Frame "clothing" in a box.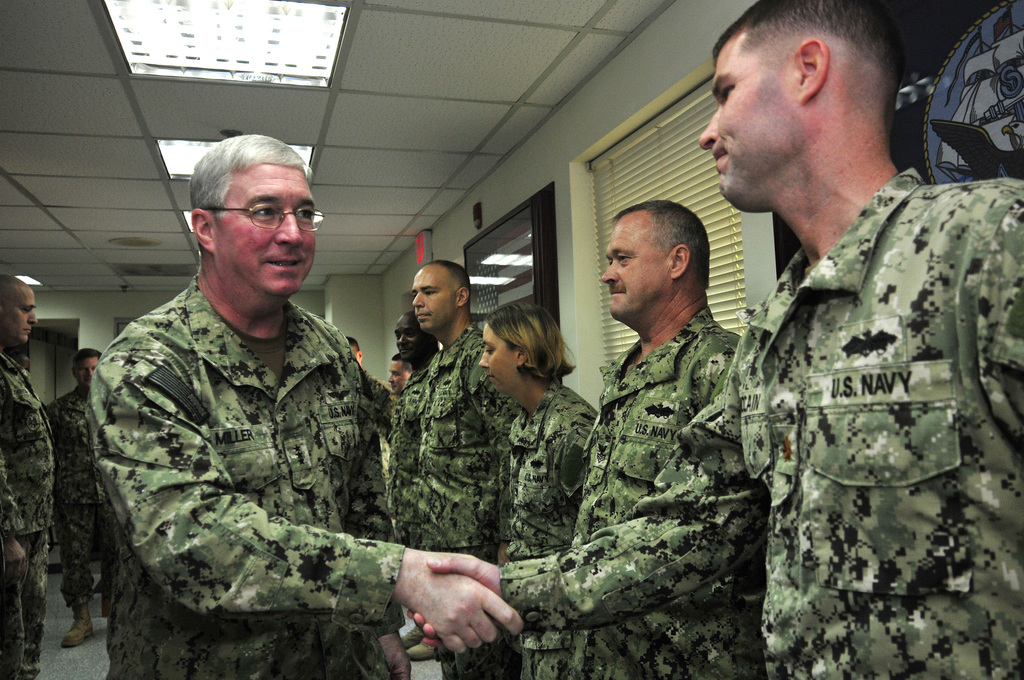
region(509, 166, 1023, 671).
